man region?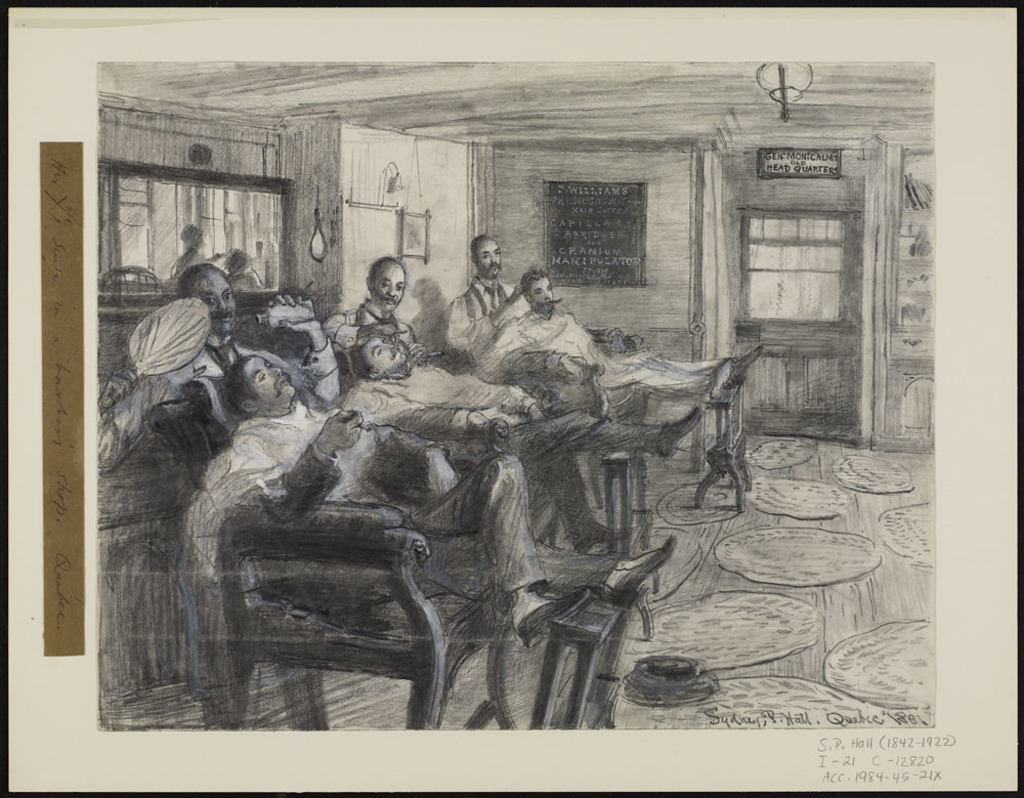
locate(467, 236, 519, 318)
